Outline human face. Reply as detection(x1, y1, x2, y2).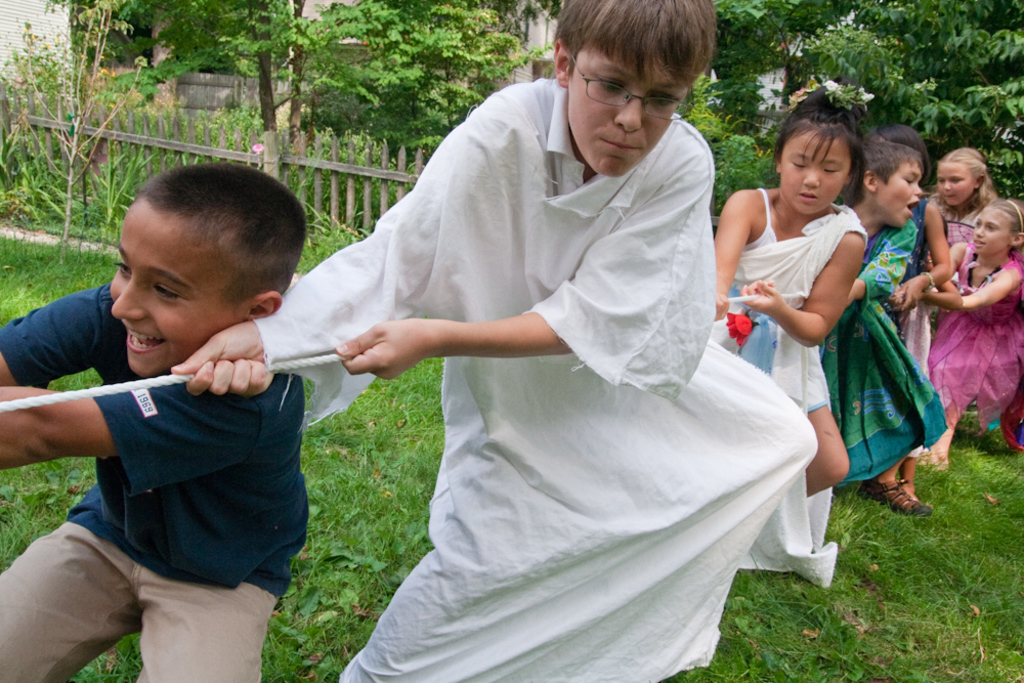
detection(104, 214, 242, 377).
